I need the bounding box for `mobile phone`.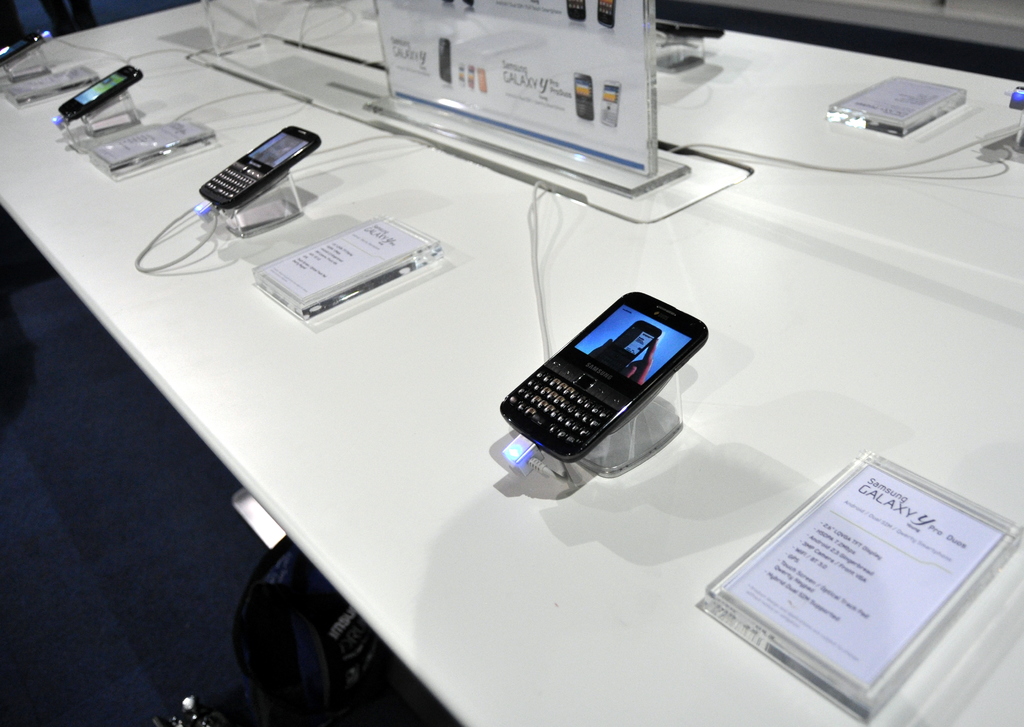
Here it is: bbox(596, 0, 616, 29).
